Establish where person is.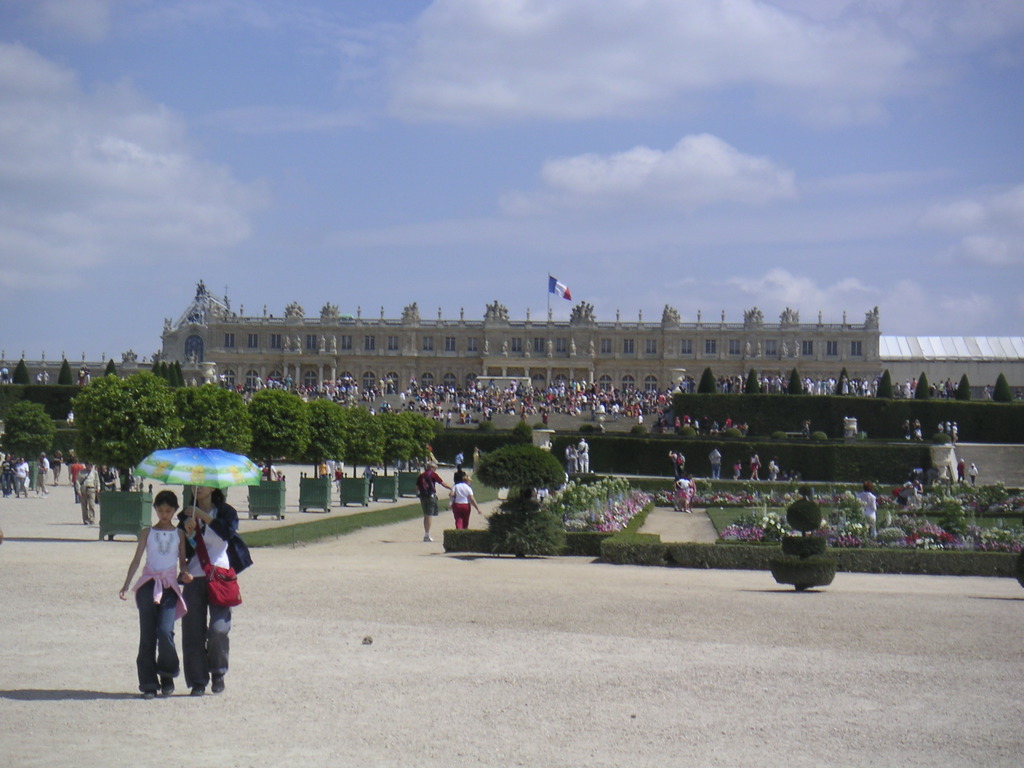
Established at x1=912 y1=418 x2=923 y2=440.
